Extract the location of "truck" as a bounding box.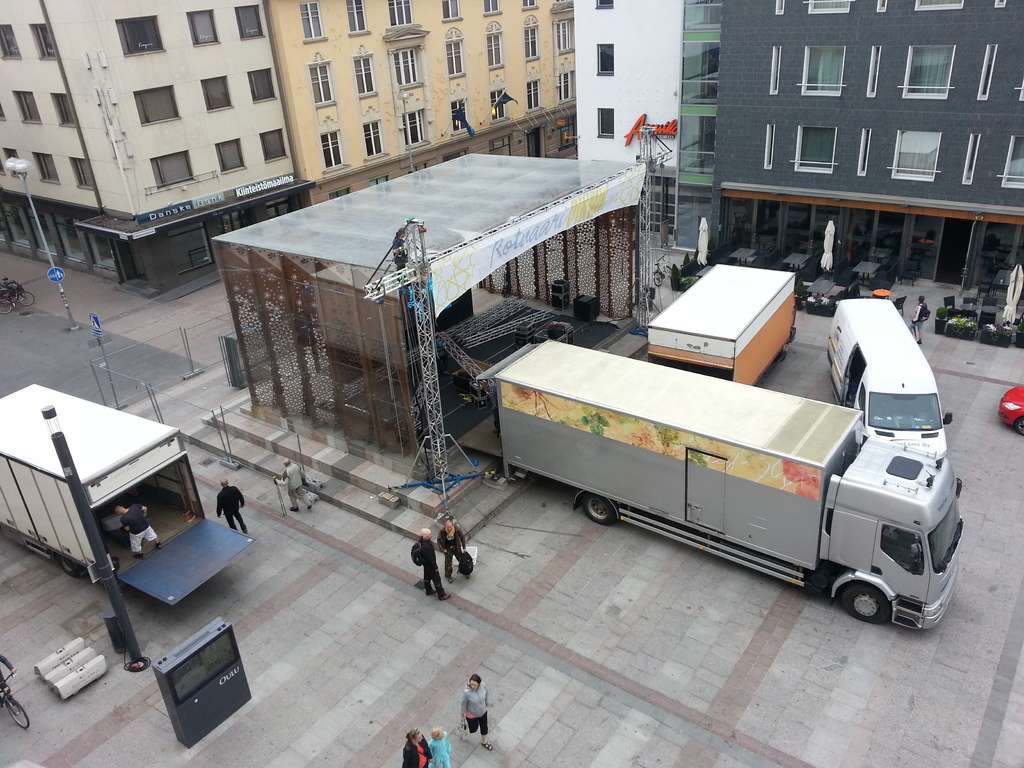
454/292/953/636.
